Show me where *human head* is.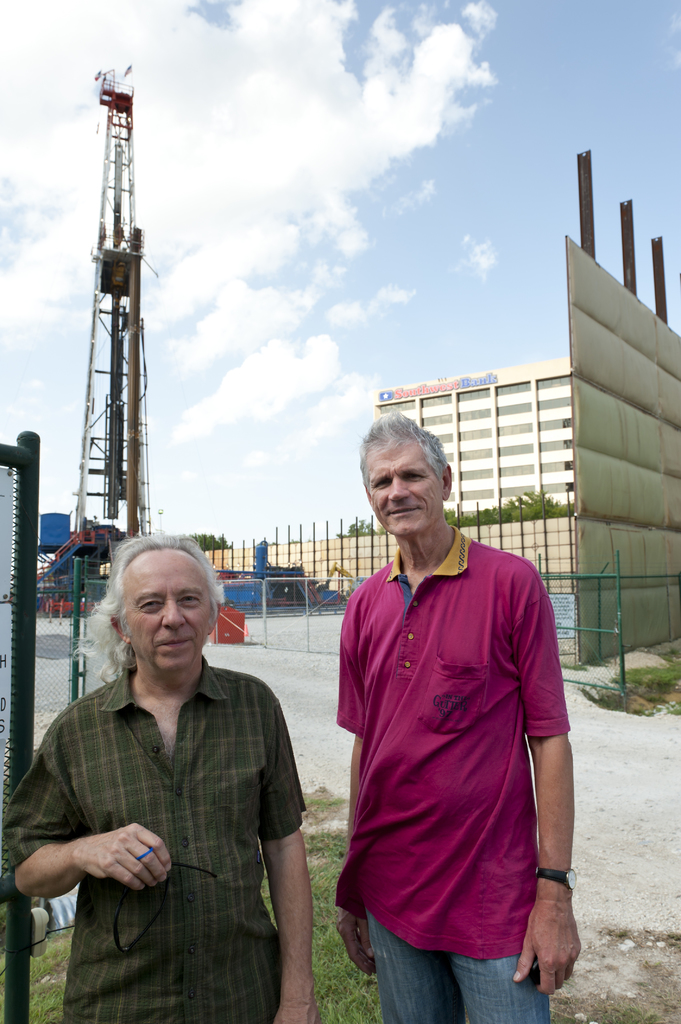
*human head* is at (93, 543, 221, 684).
